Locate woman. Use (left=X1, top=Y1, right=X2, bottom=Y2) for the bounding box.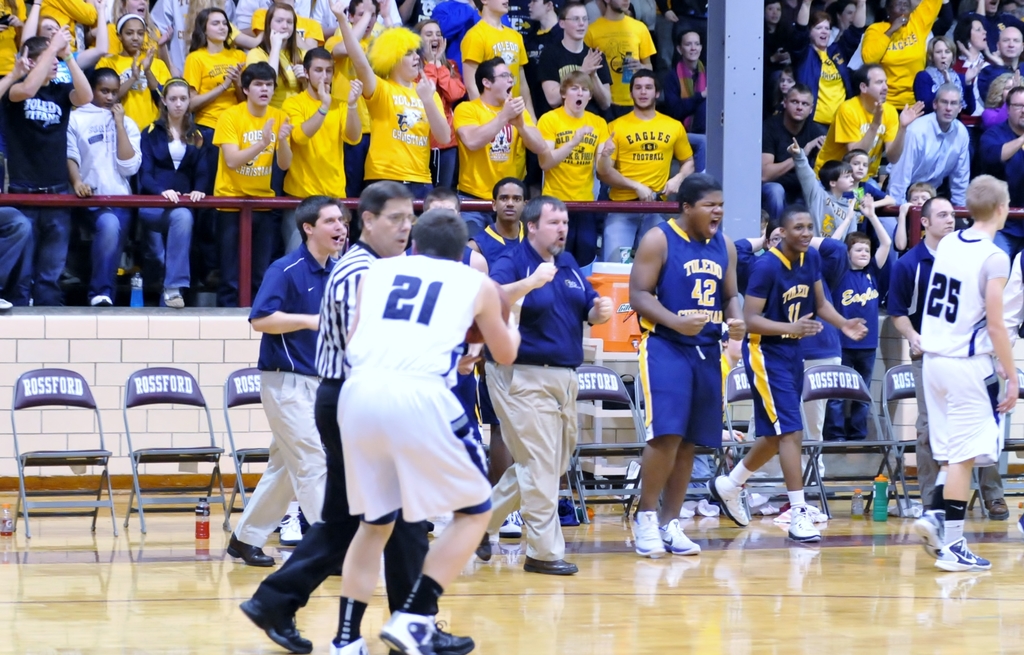
(left=137, top=77, right=216, bottom=308).
